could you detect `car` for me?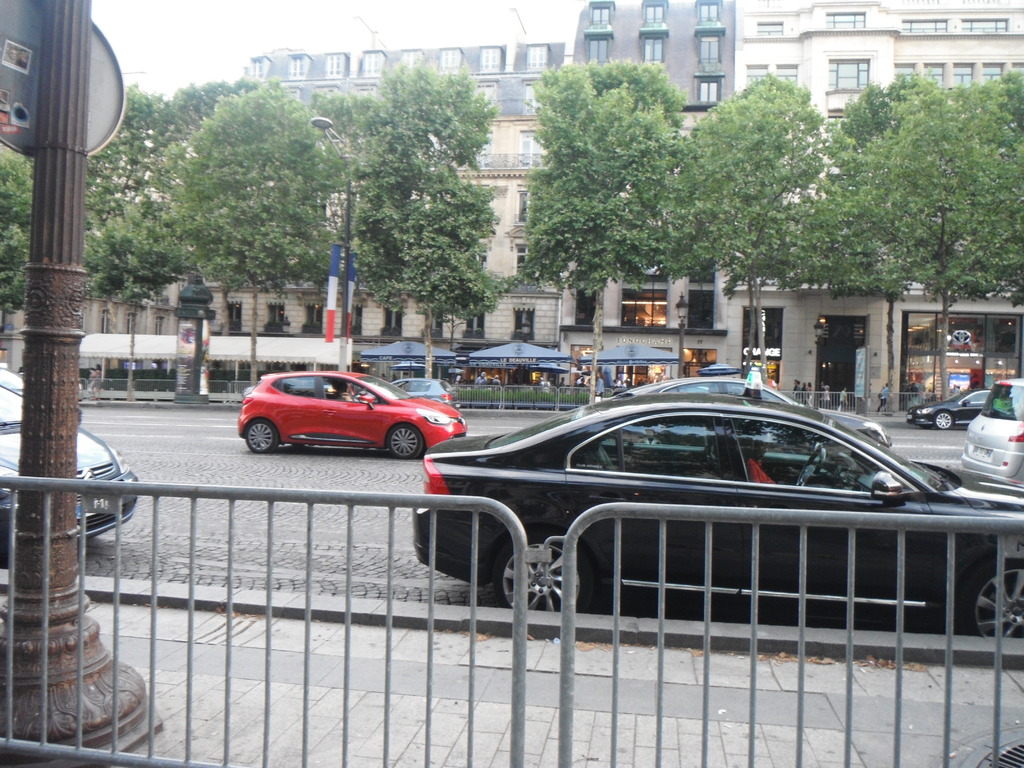
Detection result: {"left": 236, "top": 368, "right": 470, "bottom": 462}.
